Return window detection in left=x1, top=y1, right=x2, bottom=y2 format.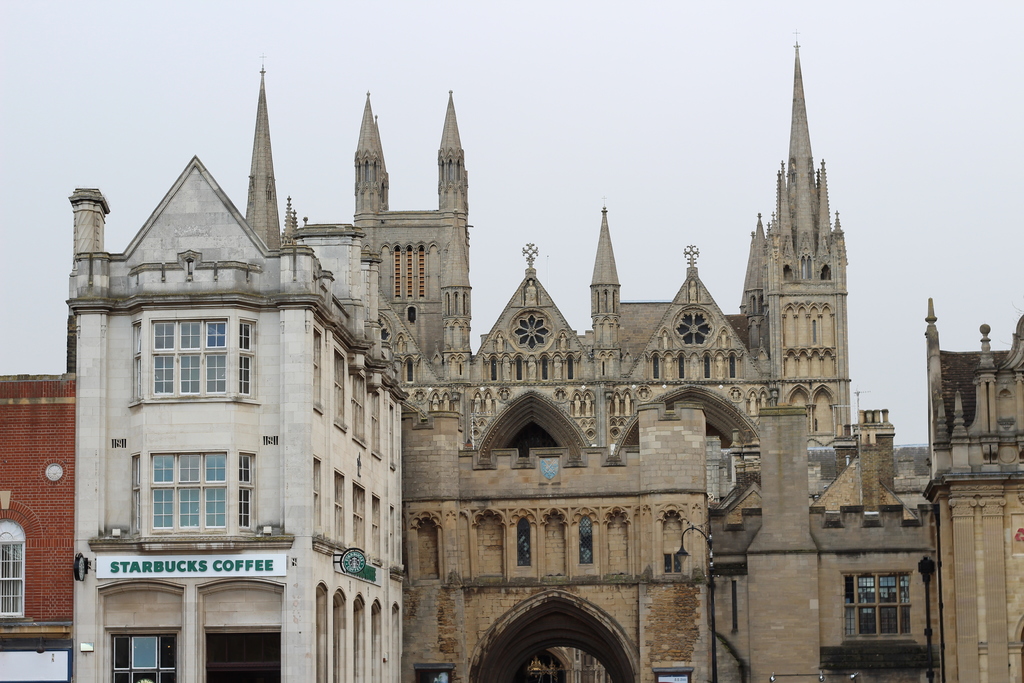
left=576, top=513, right=589, bottom=562.
